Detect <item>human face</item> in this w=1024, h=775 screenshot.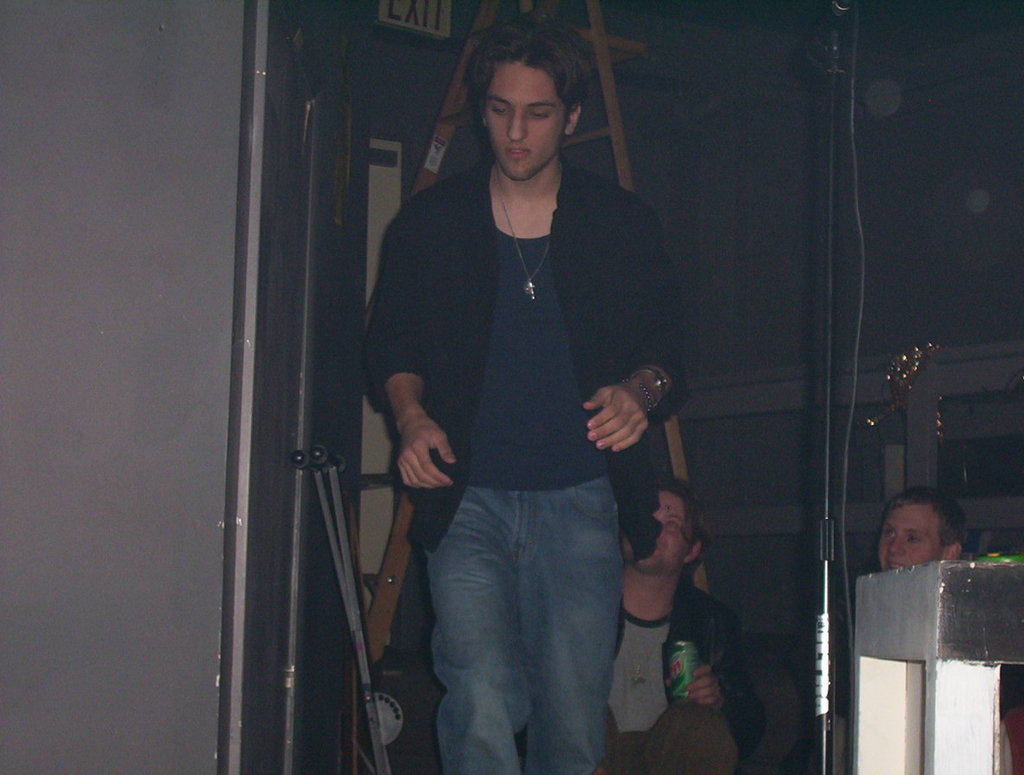
Detection: <bbox>877, 504, 947, 573</bbox>.
